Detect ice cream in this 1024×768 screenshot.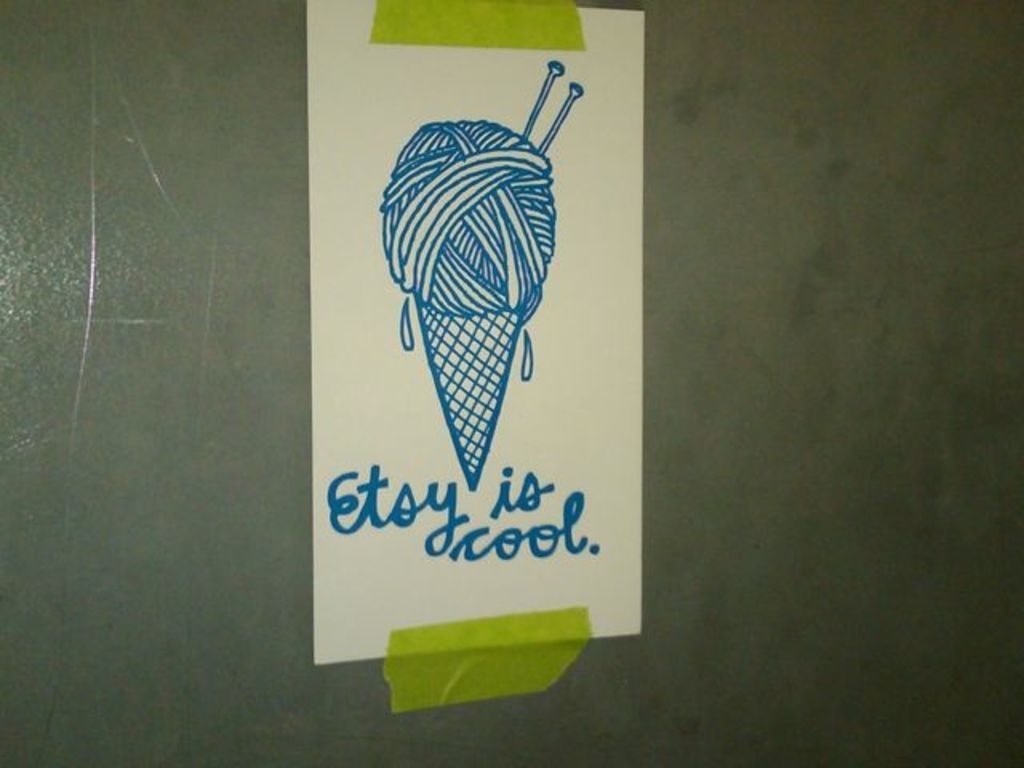
Detection: box(384, 122, 555, 322).
